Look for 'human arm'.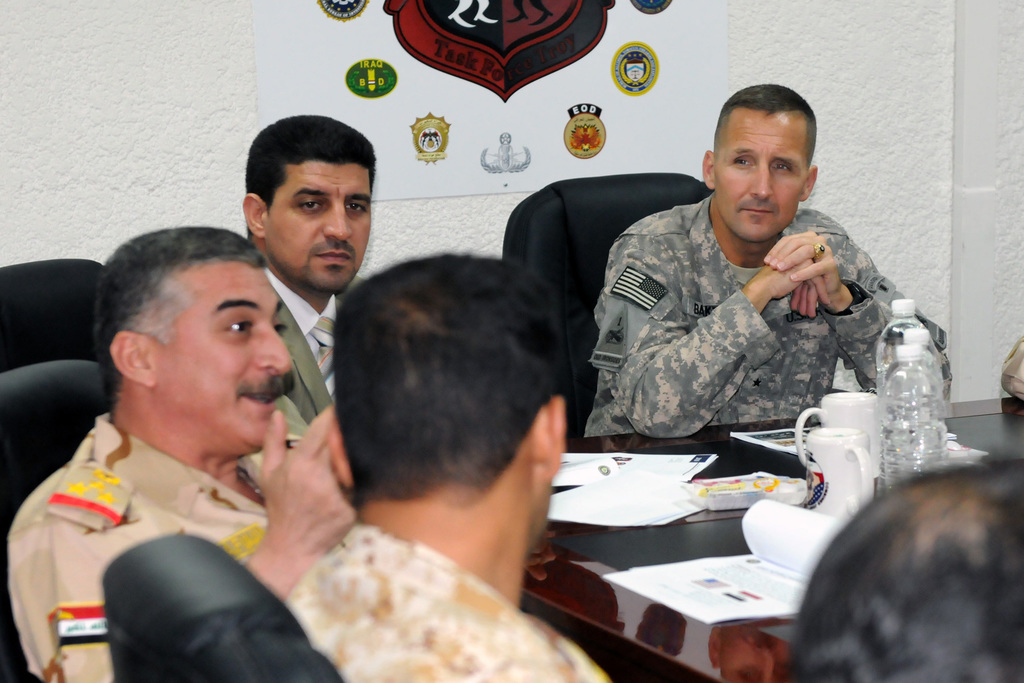
Found: [left=762, top=226, right=854, bottom=309].
